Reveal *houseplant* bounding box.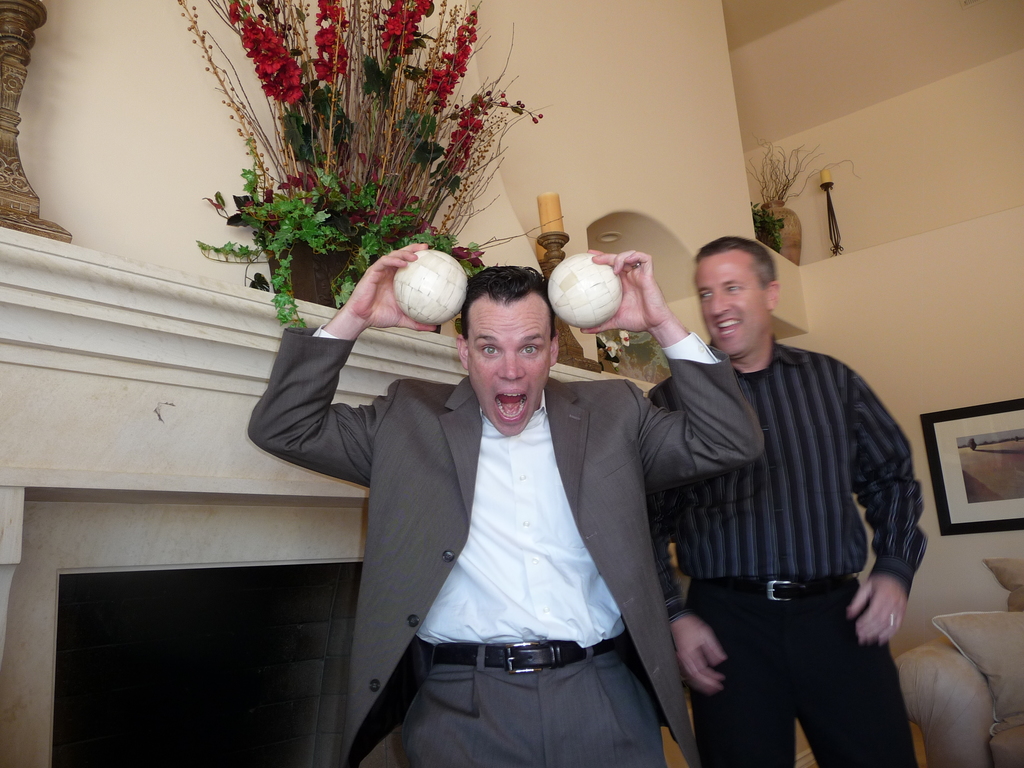
Revealed: x1=749, y1=198, x2=786, y2=252.
